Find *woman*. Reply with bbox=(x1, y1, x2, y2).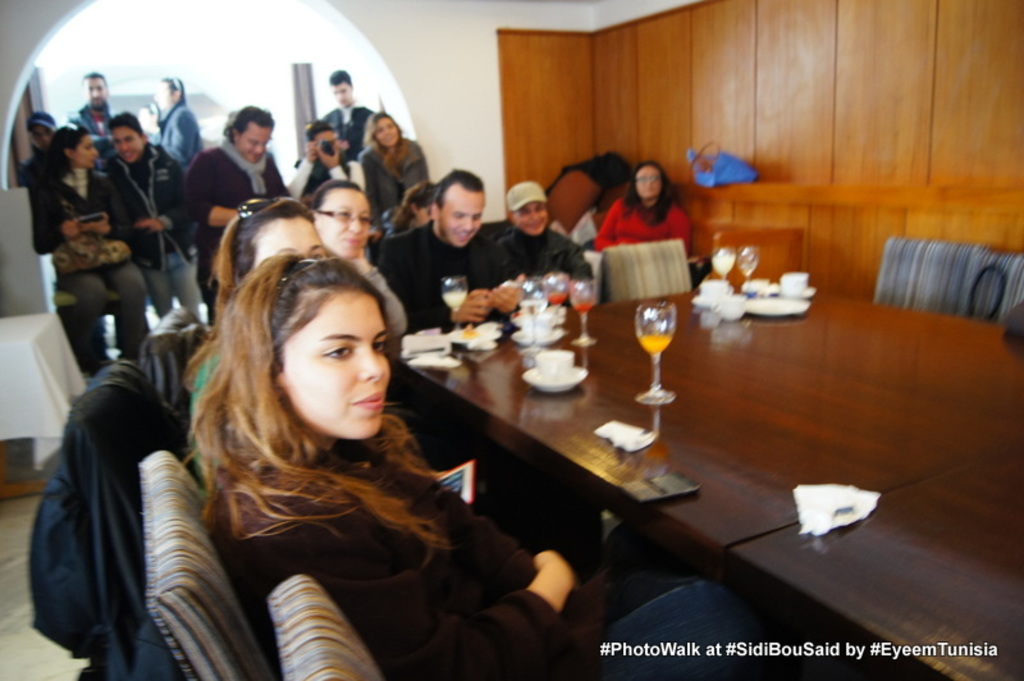
bbox=(192, 253, 812, 680).
